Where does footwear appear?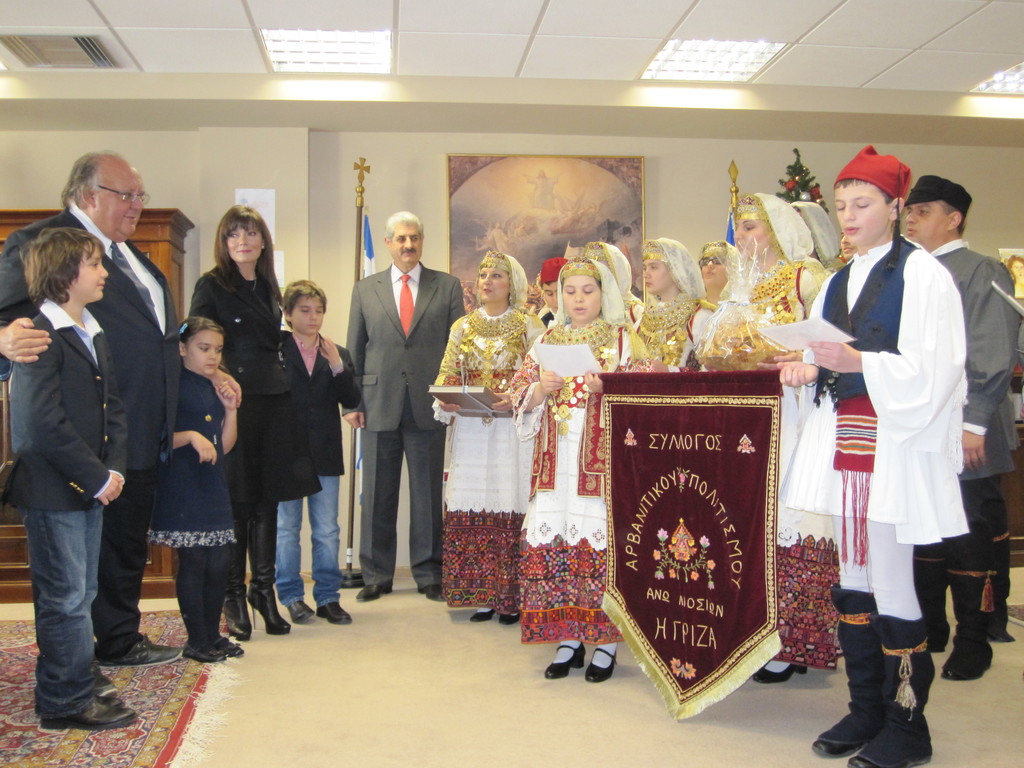
Appears at [844, 610, 936, 767].
